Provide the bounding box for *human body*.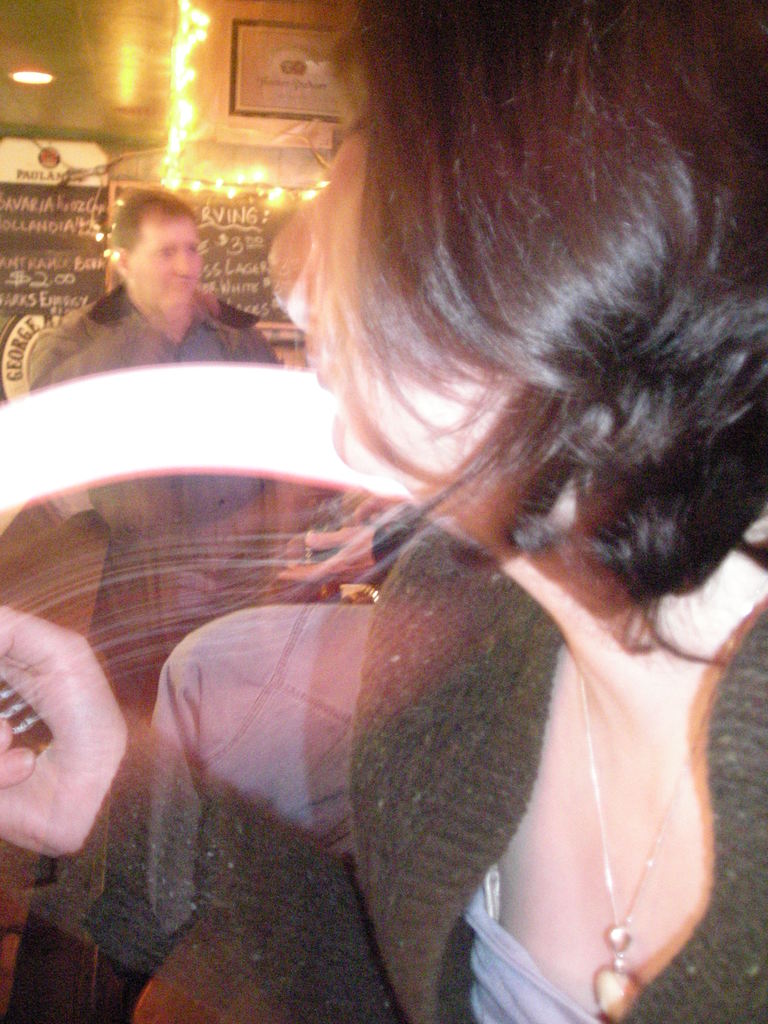
l=35, t=188, r=292, b=712.
